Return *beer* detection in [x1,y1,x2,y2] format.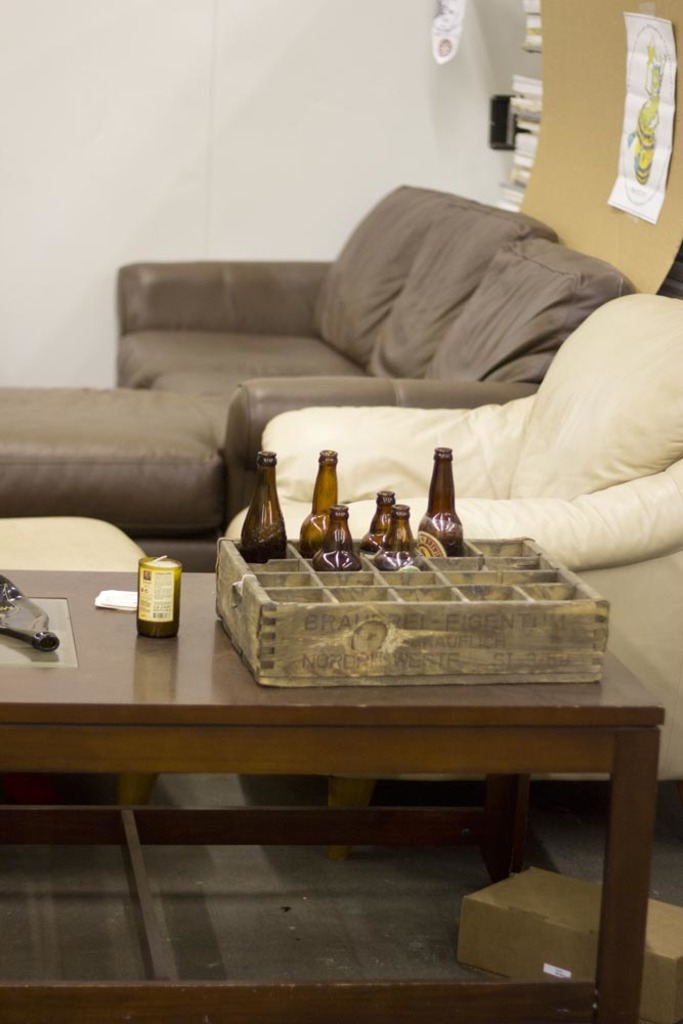
[417,449,467,560].
